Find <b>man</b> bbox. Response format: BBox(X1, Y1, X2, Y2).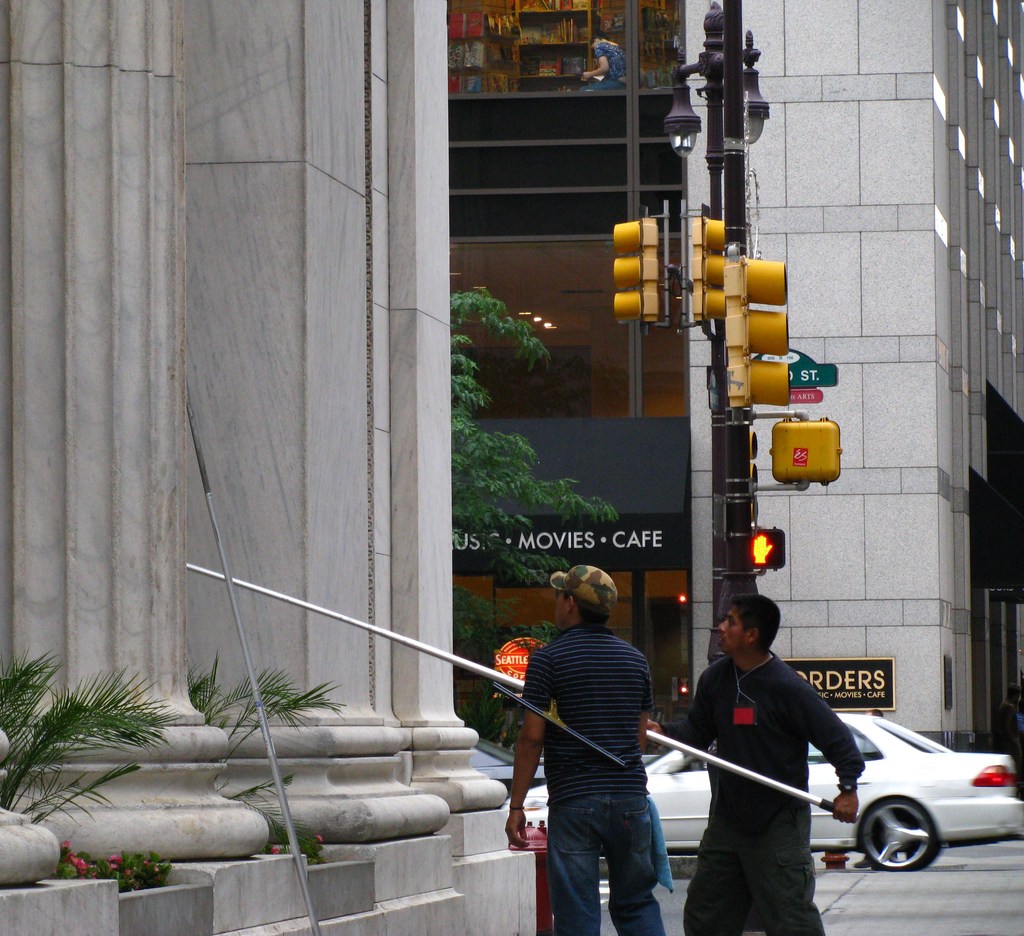
BBox(484, 568, 682, 935).
